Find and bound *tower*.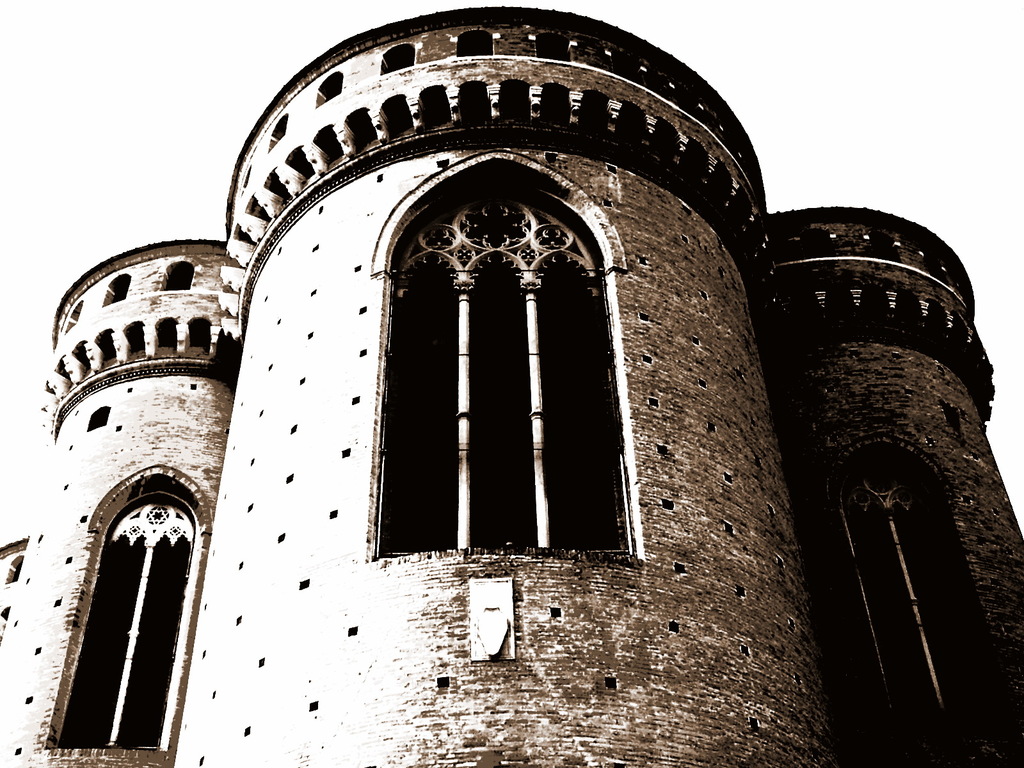
Bound: (0, 0, 1023, 767).
